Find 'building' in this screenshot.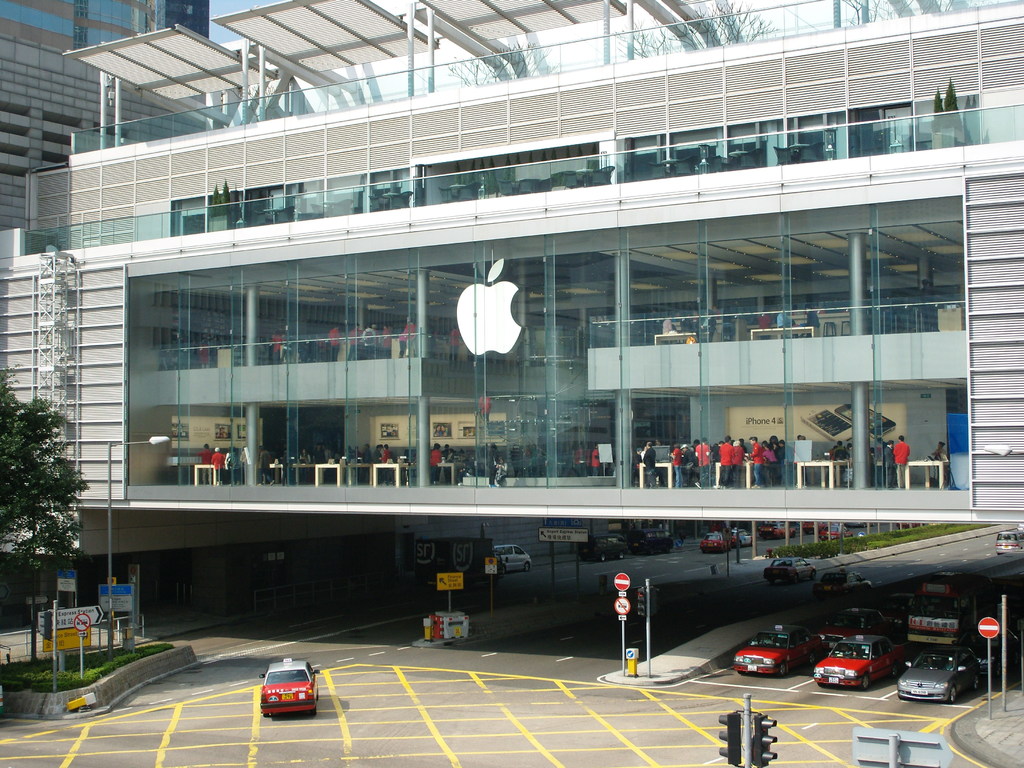
The bounding box for 'building' is [left=0, top=0, right=1023, bottom=622].
